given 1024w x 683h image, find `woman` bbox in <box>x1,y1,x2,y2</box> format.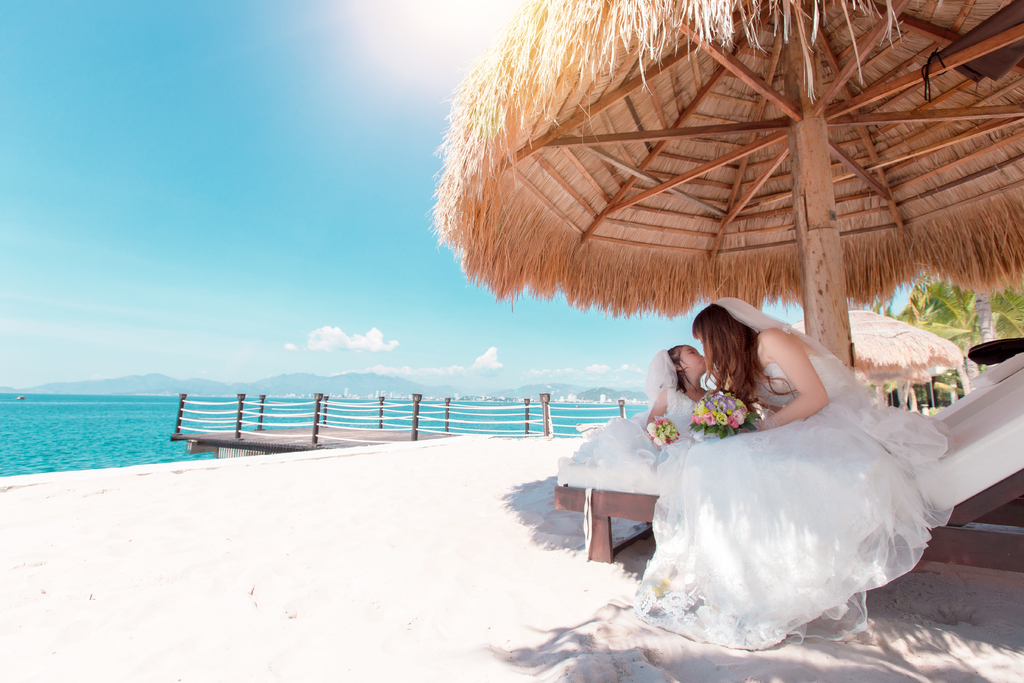
<box>611,303,932,659</box>.
